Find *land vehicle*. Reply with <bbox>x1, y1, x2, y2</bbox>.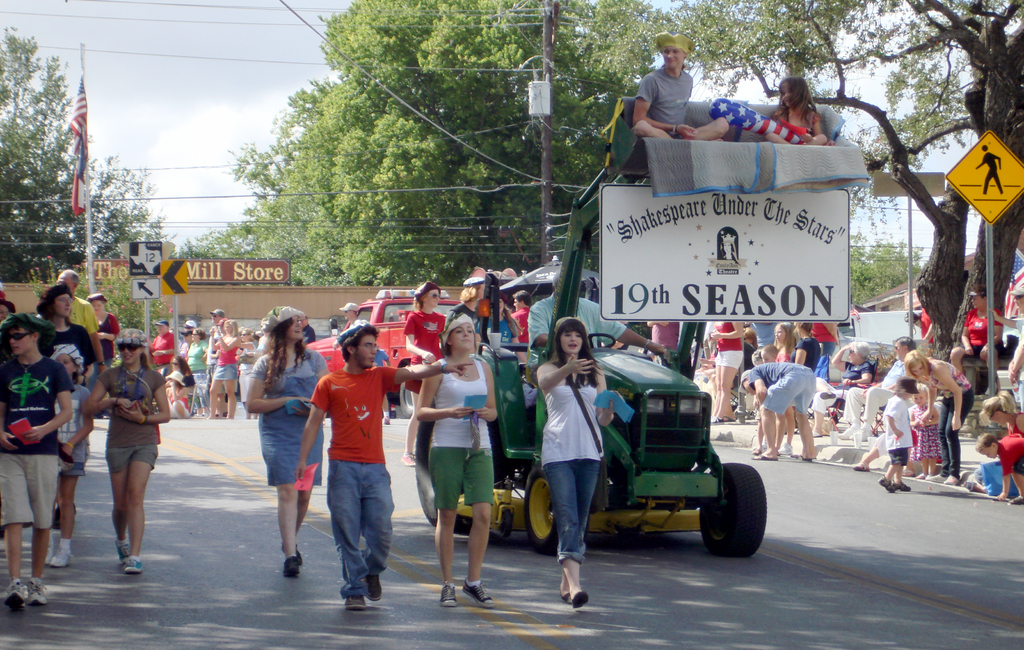
<bbox>416, 96, 868, 555</bbox>.
